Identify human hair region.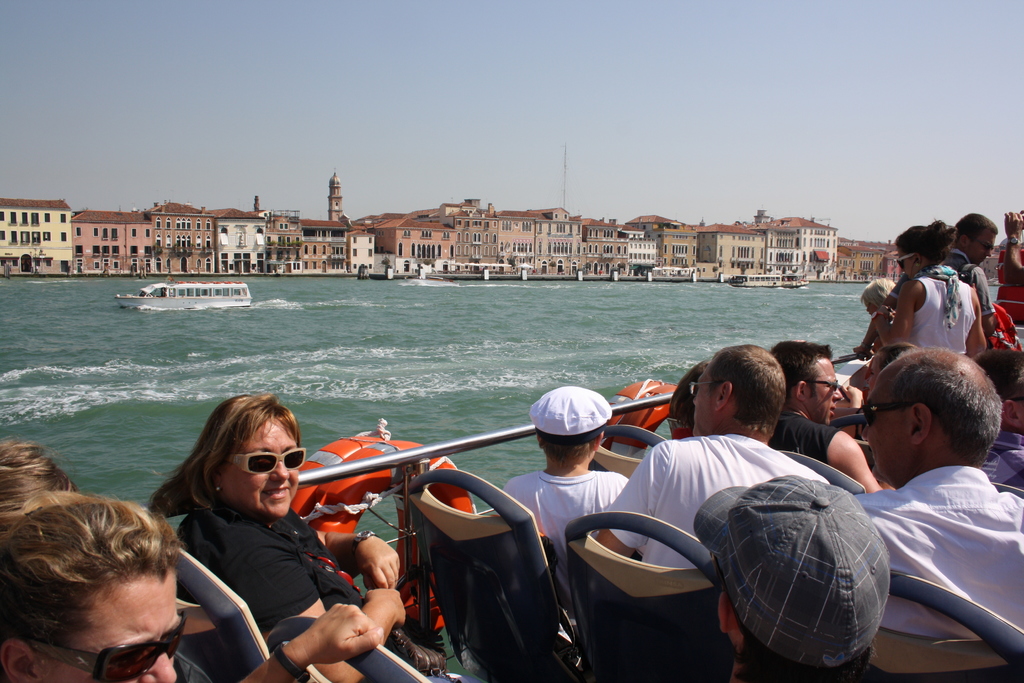
Region: detection(769, 342, 836, 398).
